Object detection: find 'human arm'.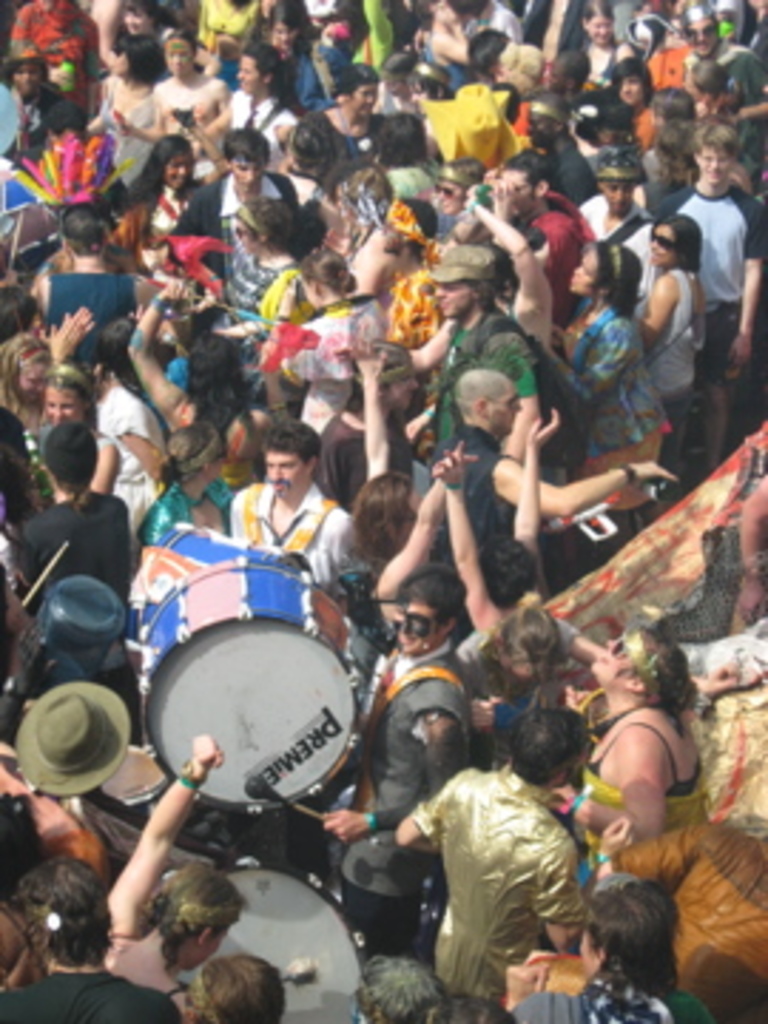
crop(441, 438, 506, 631).
